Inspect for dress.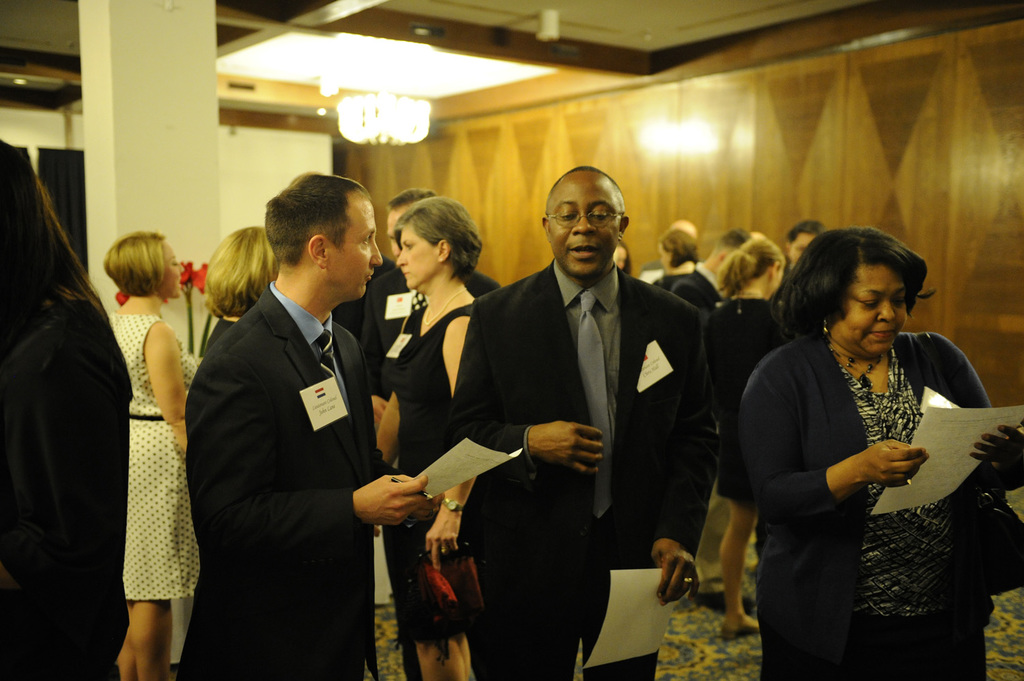
Inspection: 703, 295, 780, 511.
